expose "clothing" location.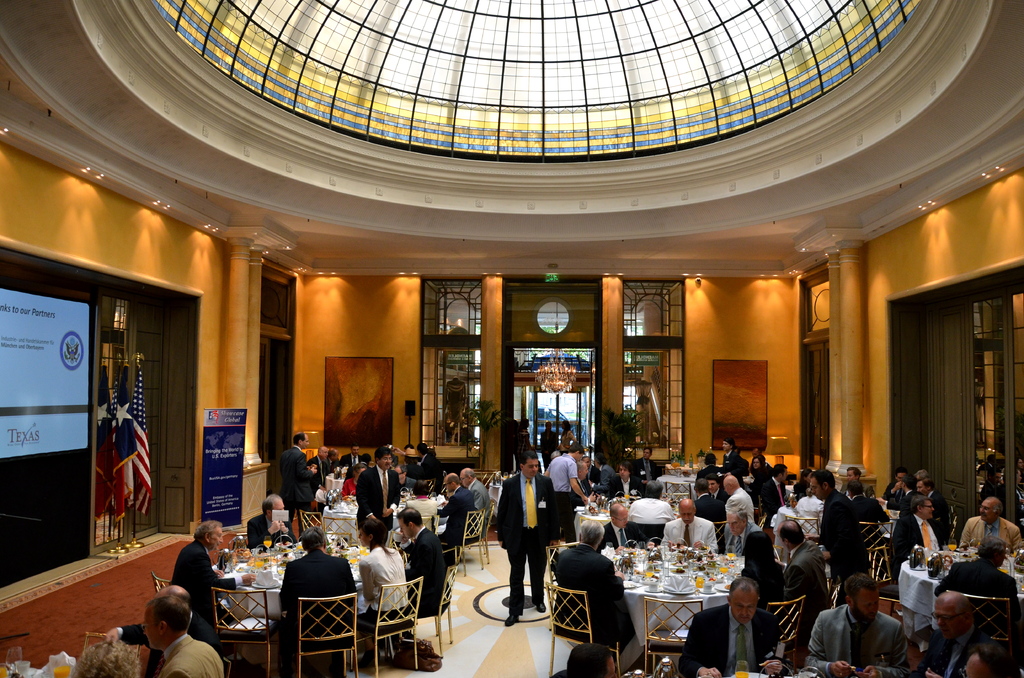
Exposed at x1=324 y1=453 x2=339 y2=473.
